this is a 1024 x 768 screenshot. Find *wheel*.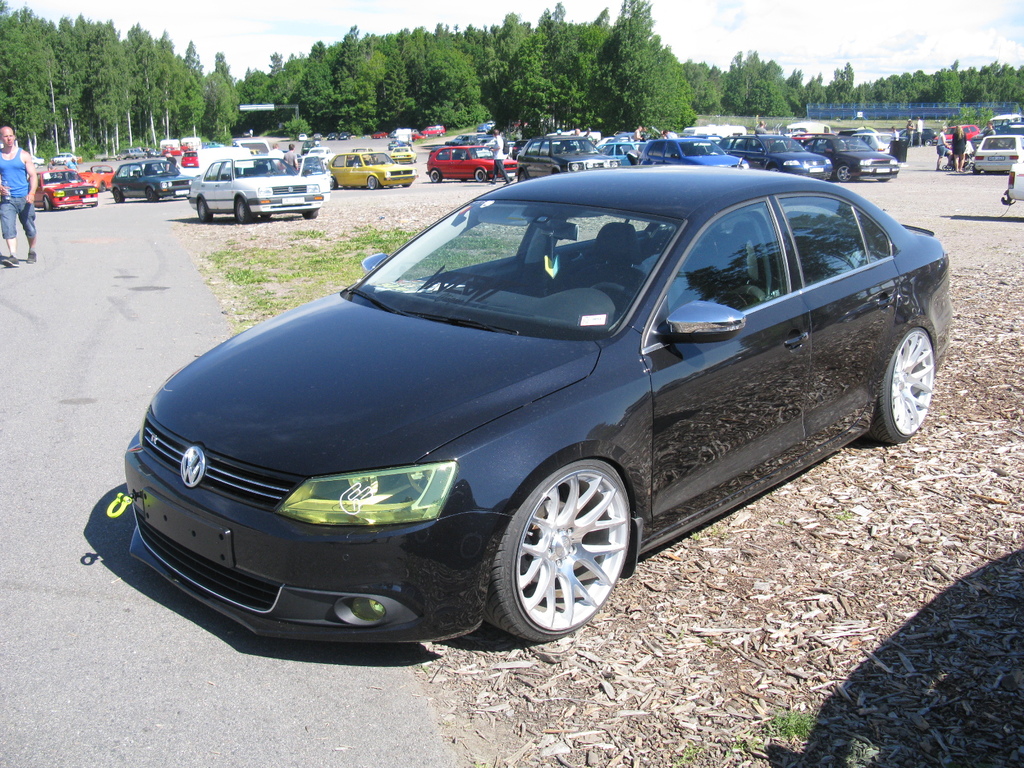
Bounding box: region(42, 196, 50, 211).
